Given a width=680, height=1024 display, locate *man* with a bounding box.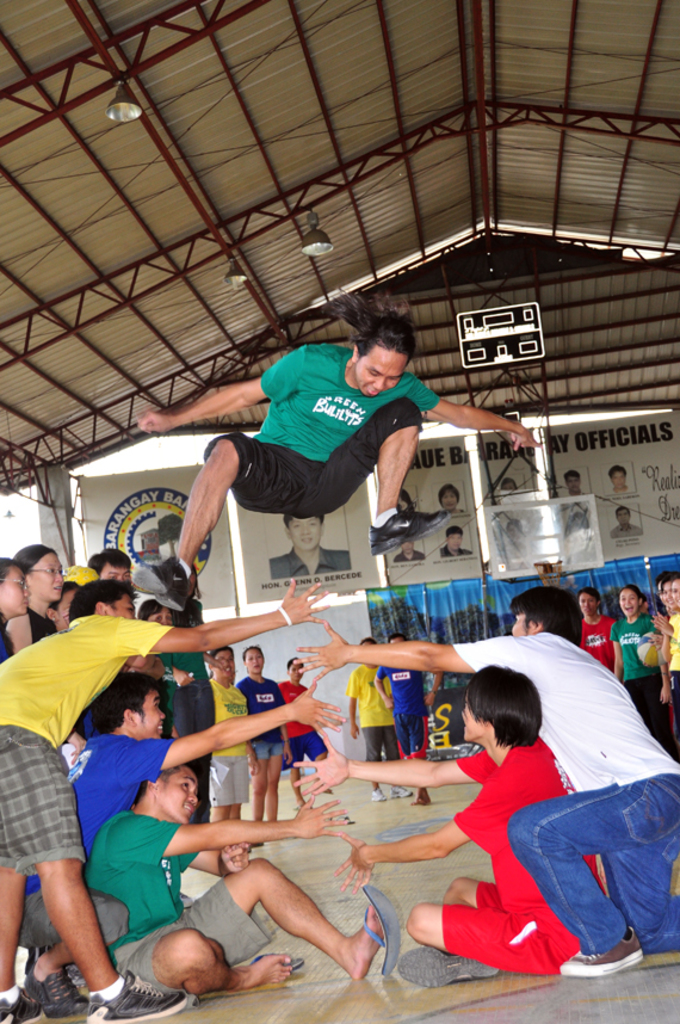
Located: <bbox>0, 576, 329, 1023</bbox>.
